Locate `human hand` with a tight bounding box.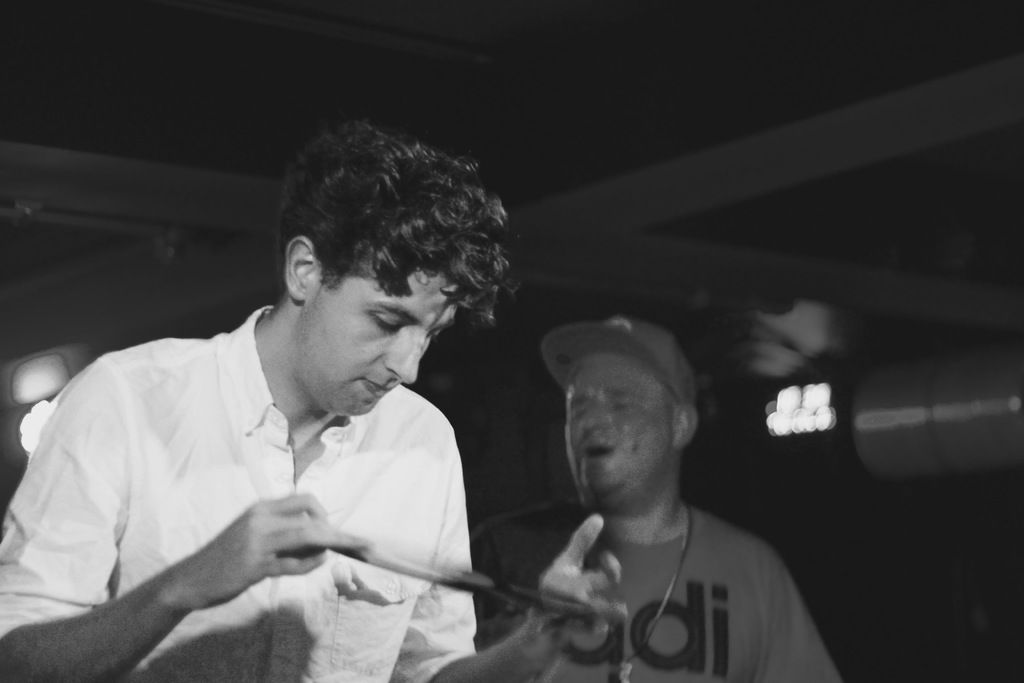
{"left": 164, "top": 480, "right": 365, "bottom": 616}.
